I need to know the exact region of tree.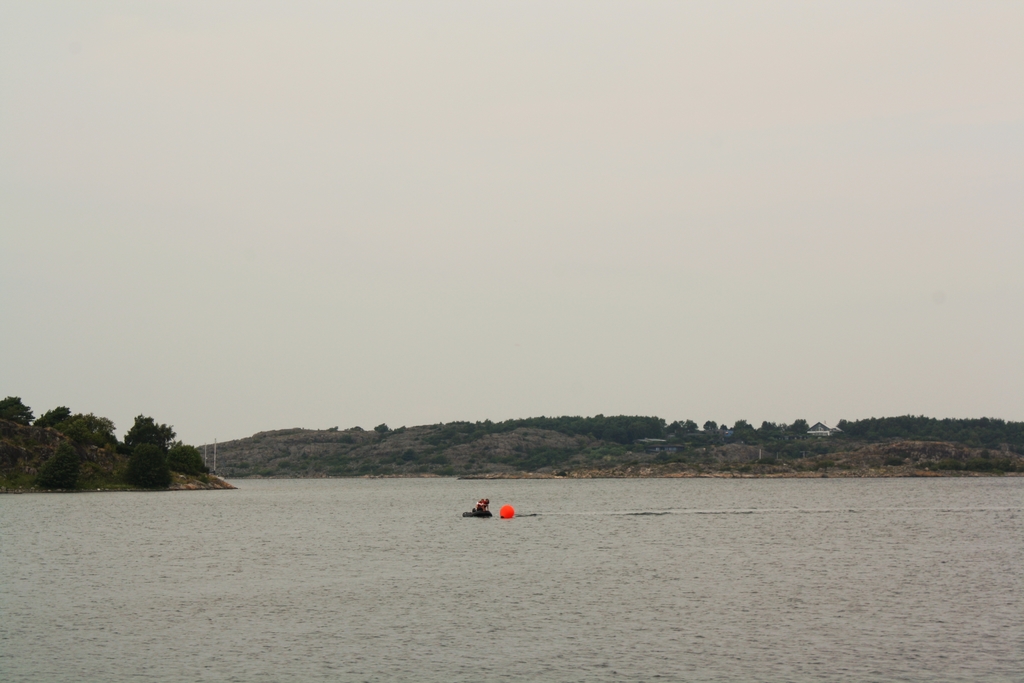
Region: bbox=(34, 447, 89, 496).
